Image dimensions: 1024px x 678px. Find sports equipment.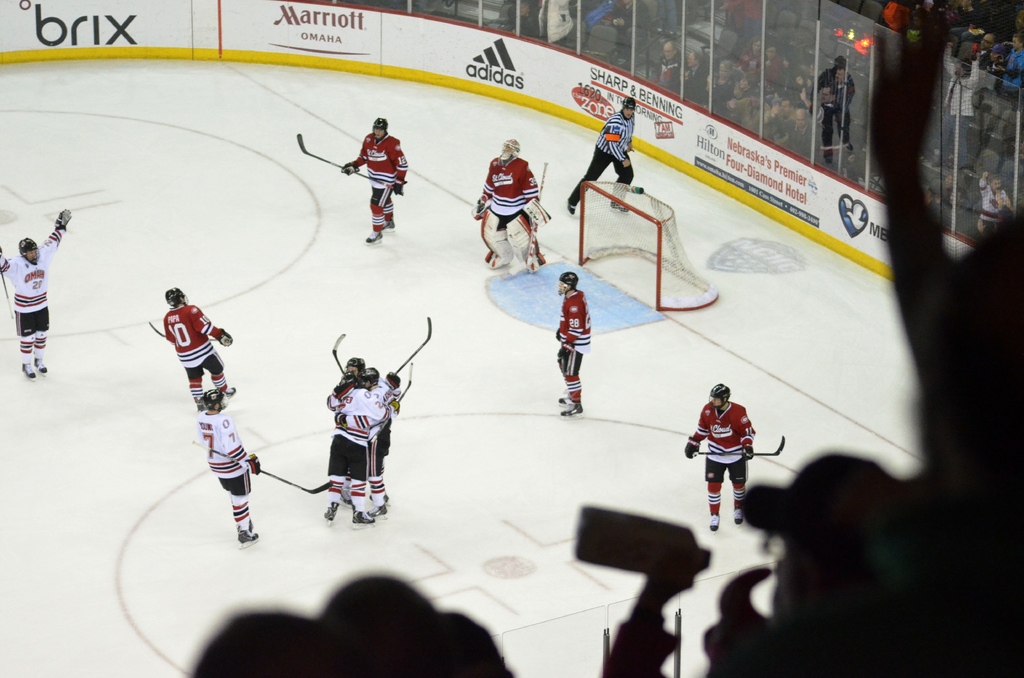
(709, 511, 722, 533).
